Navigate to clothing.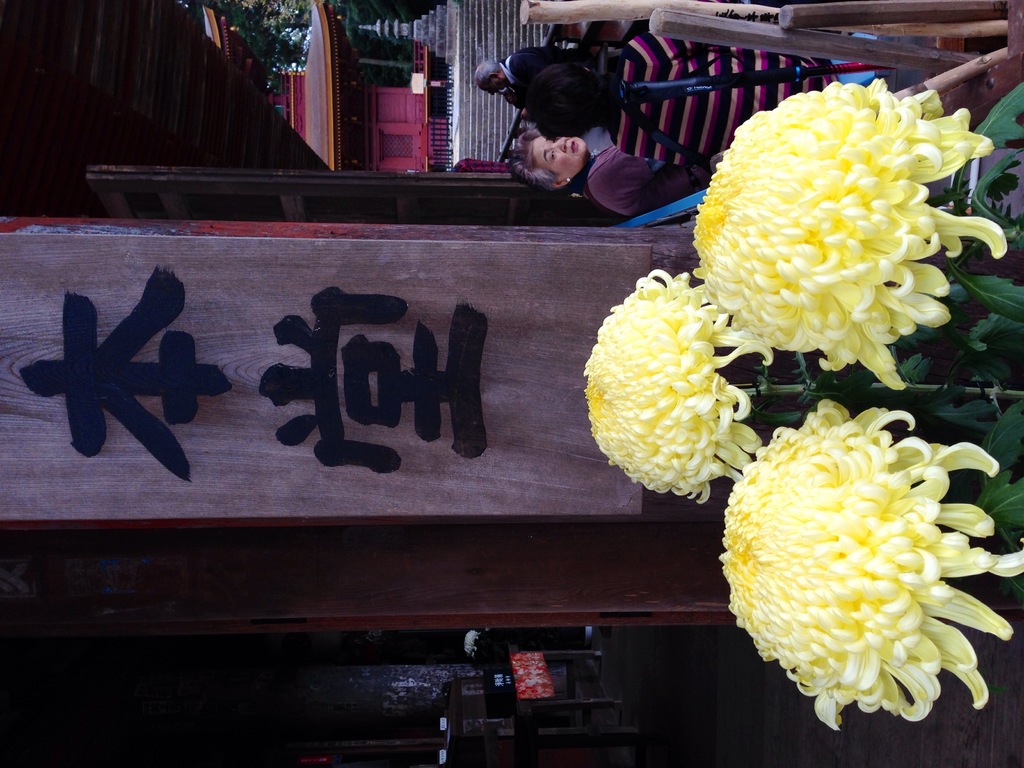
Navigation target: [580,147,710,225].
